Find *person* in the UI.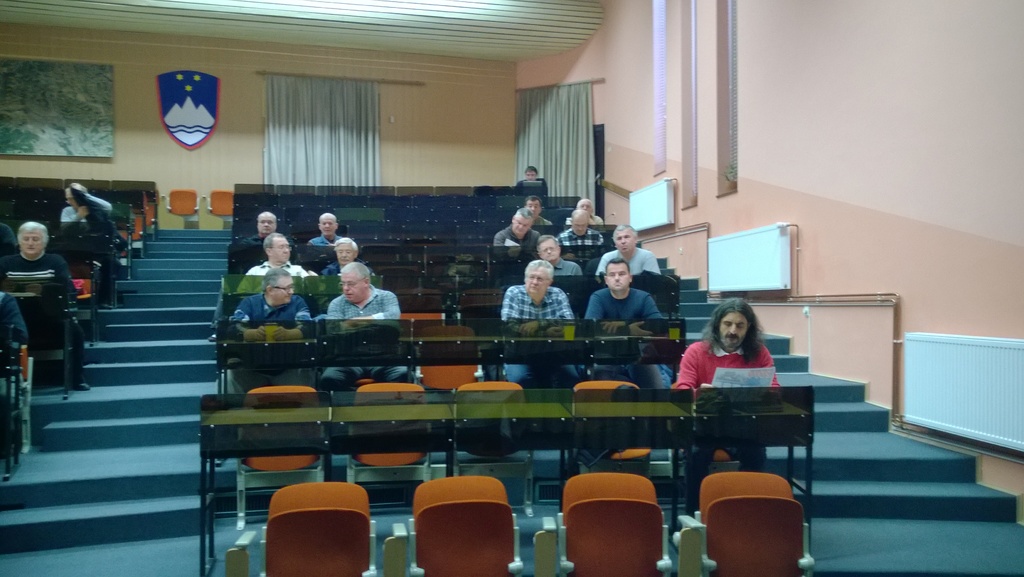
UI element at bbox(322, 235, 371, 278).
